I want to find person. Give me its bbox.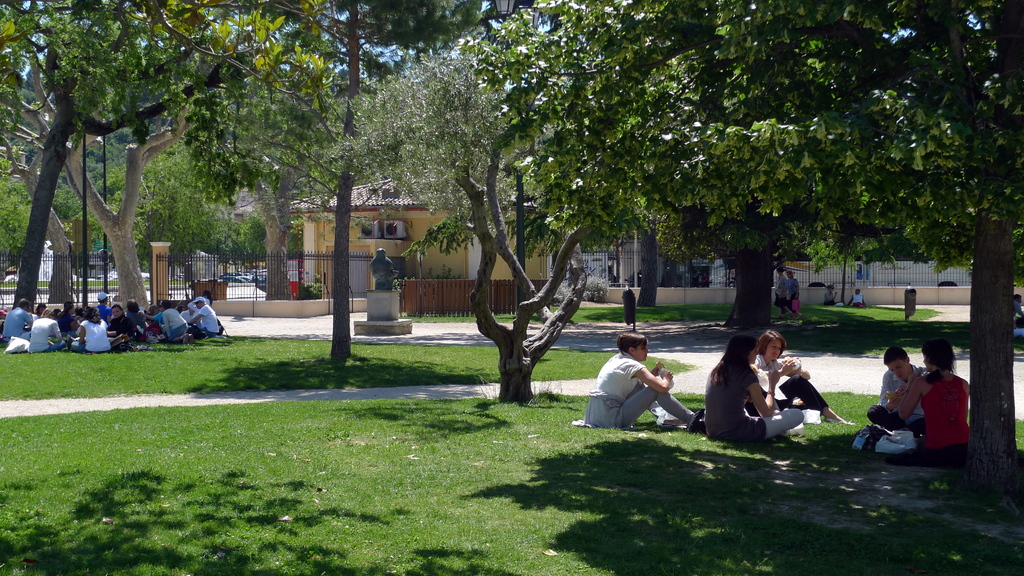
876:347:970:472.
